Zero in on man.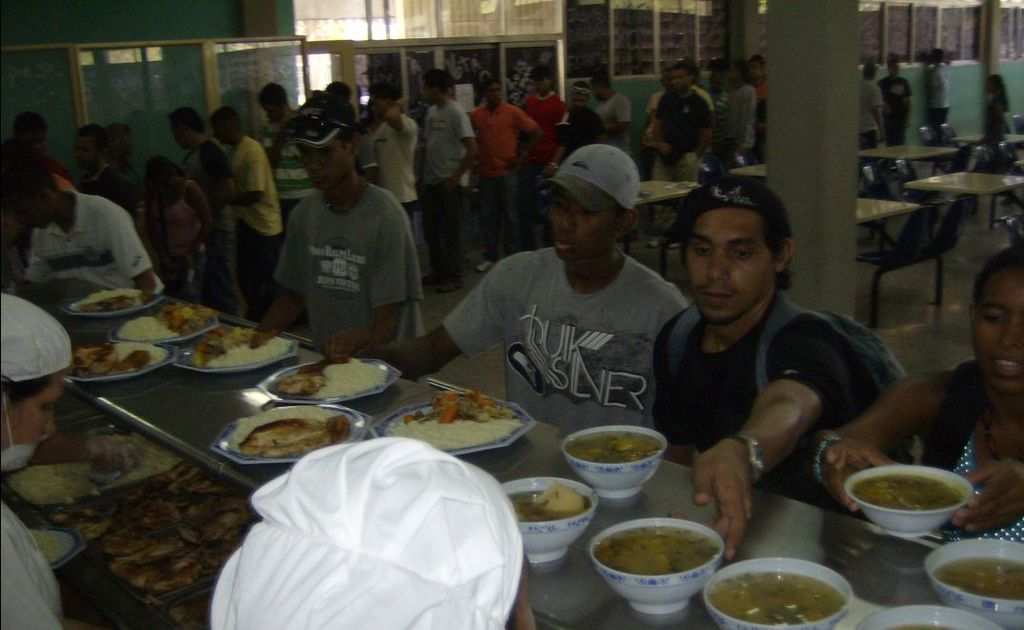
Zeroed in: 371:139:693:443.
